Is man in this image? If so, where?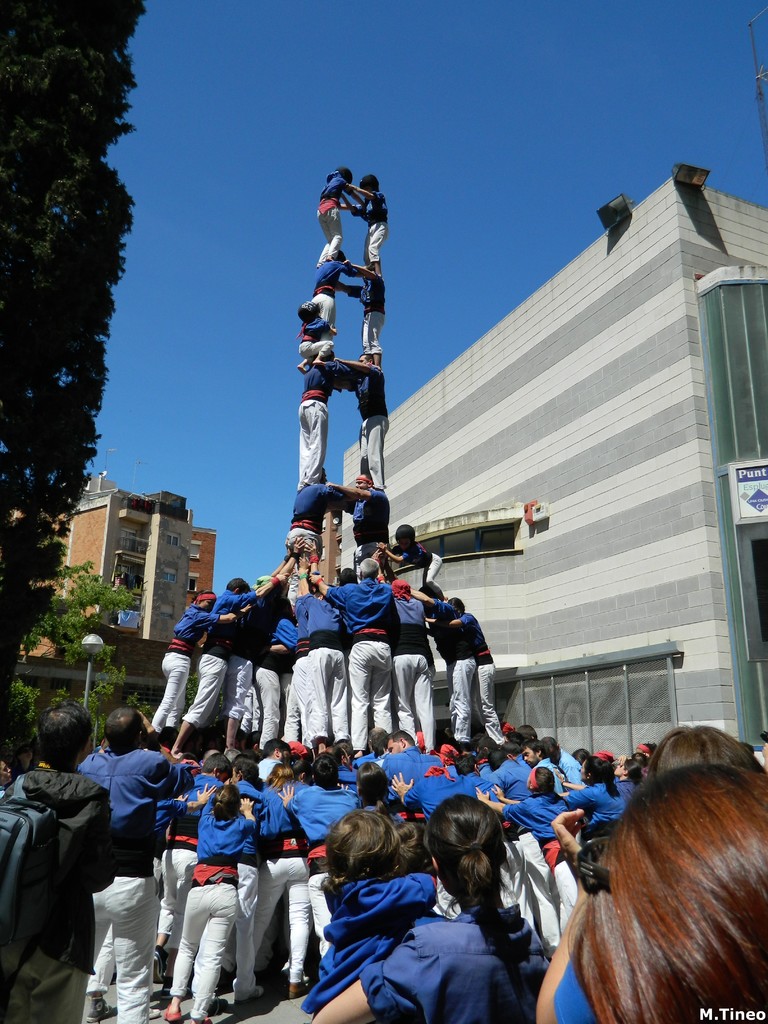
Yes, at [left=351, top=472, right=394, bottom=579].
